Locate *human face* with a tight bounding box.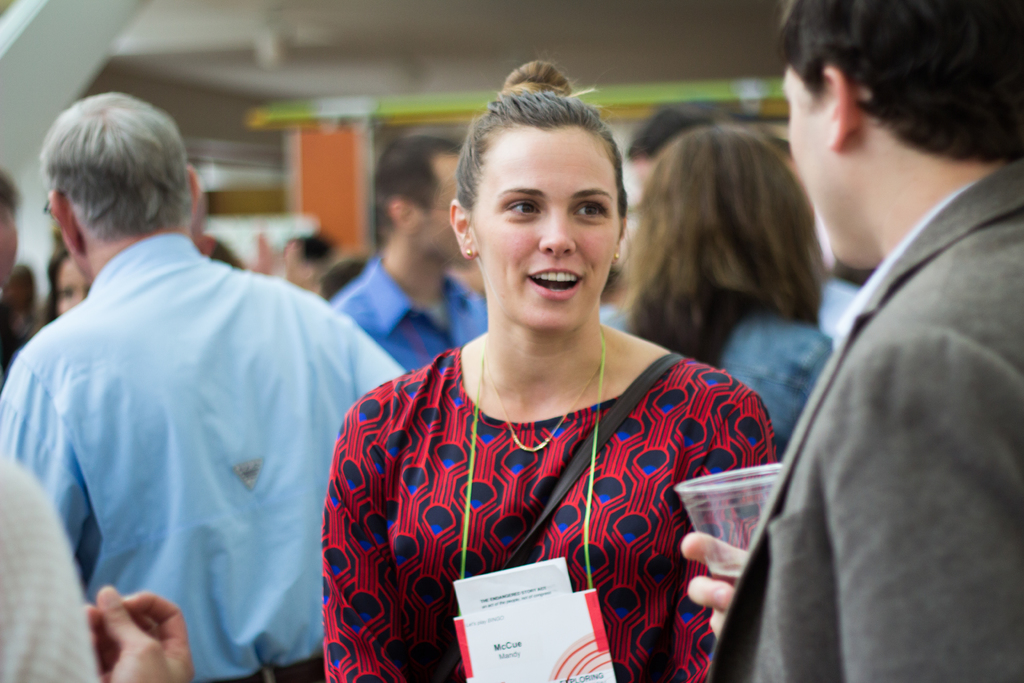
bbox(473, 128, 616, 331).
